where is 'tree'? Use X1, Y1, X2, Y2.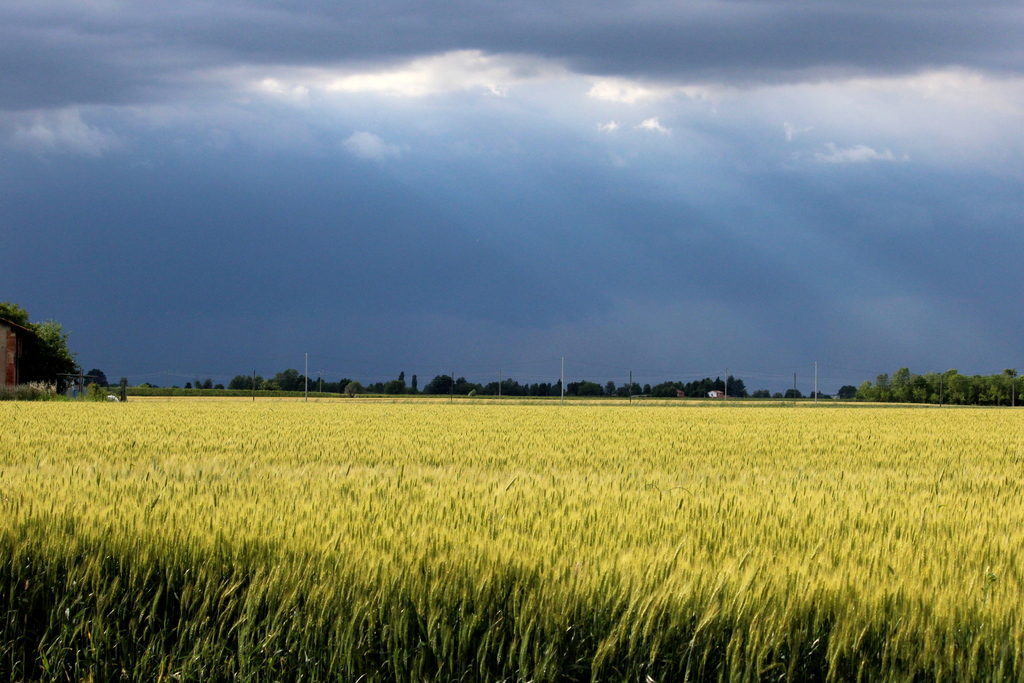
262, 365, 316, 397.
